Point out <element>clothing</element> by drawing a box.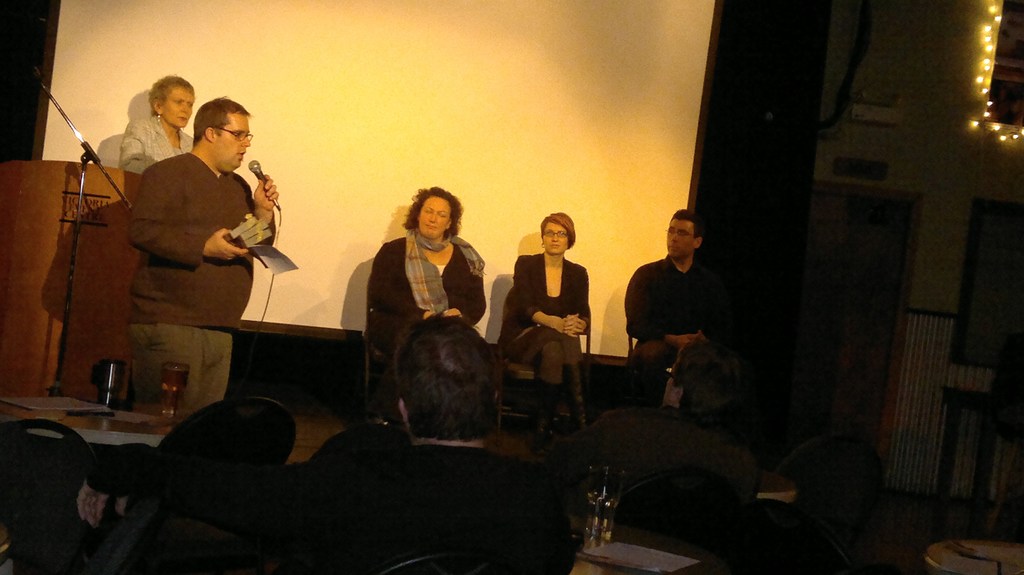
81:448:575:574.
